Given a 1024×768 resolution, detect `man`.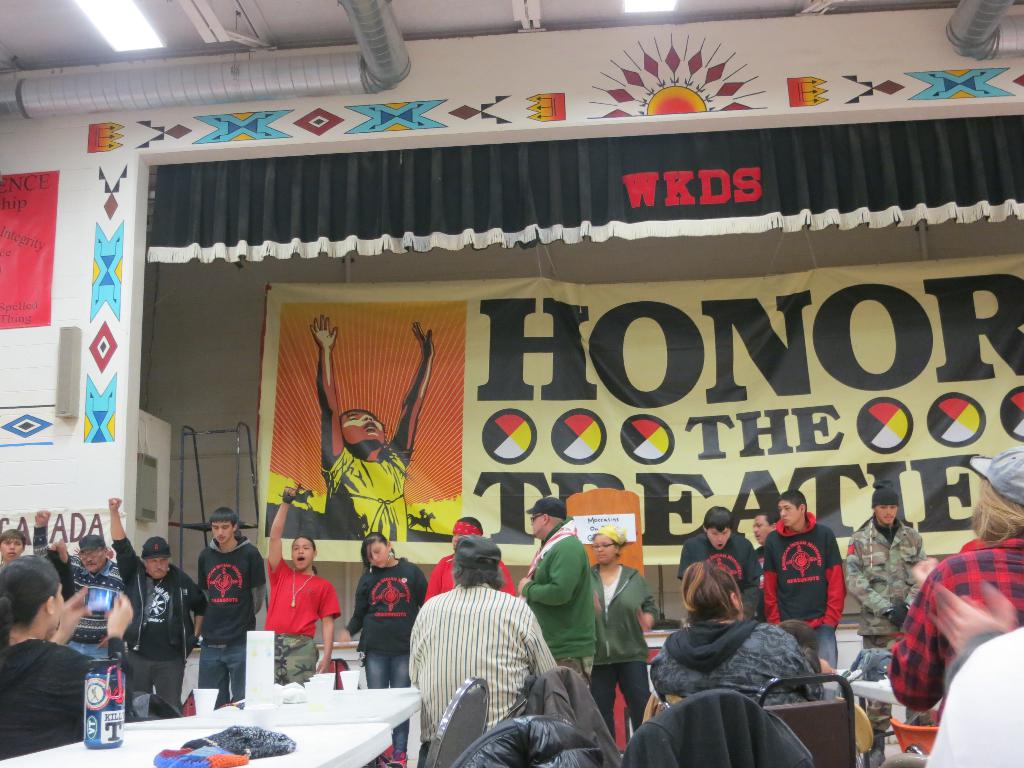
[left=846, top=493, right=933, bottom=767].
